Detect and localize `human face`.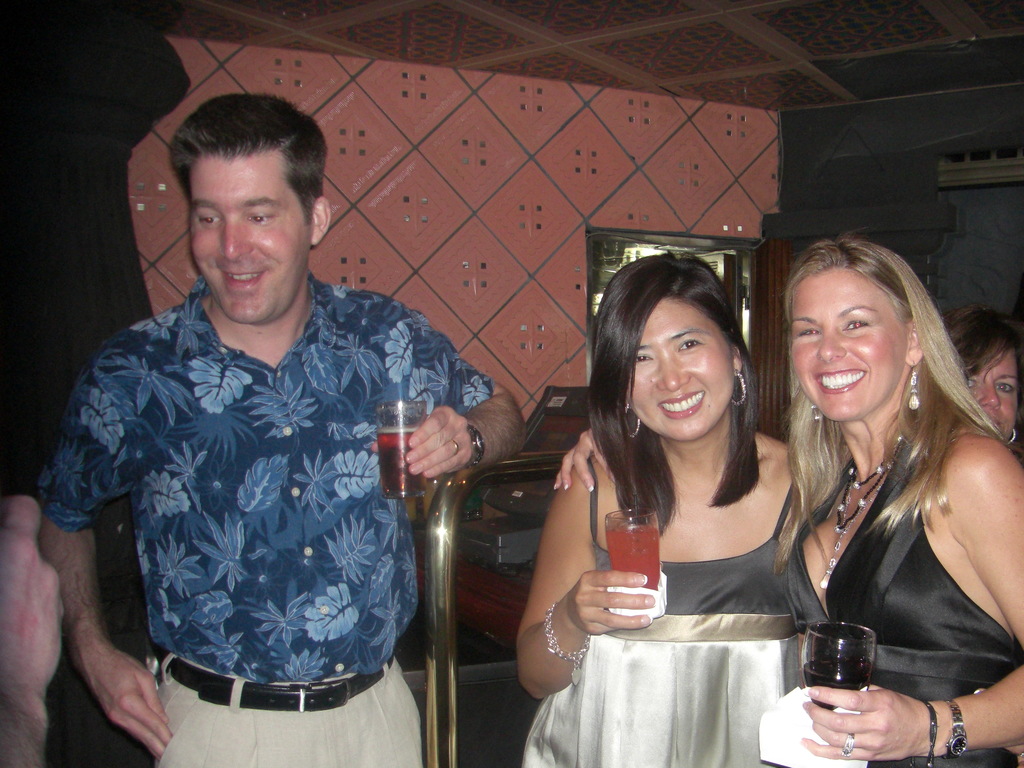
Localized at x1=189, y1=148, x2=309, y2=326.
